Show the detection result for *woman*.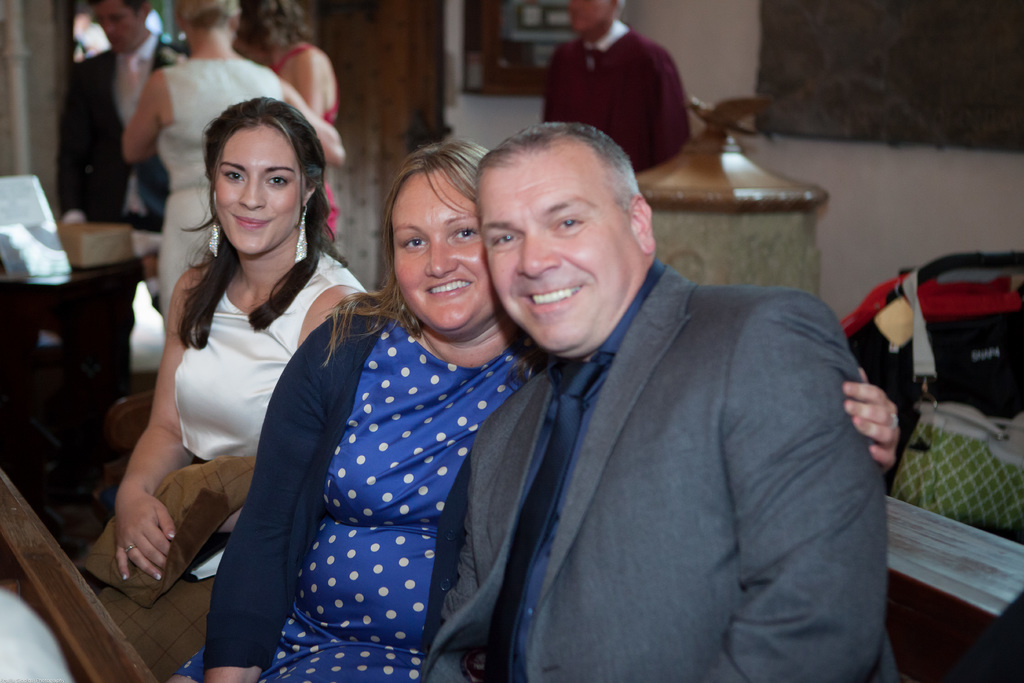
83 91 367 682.
